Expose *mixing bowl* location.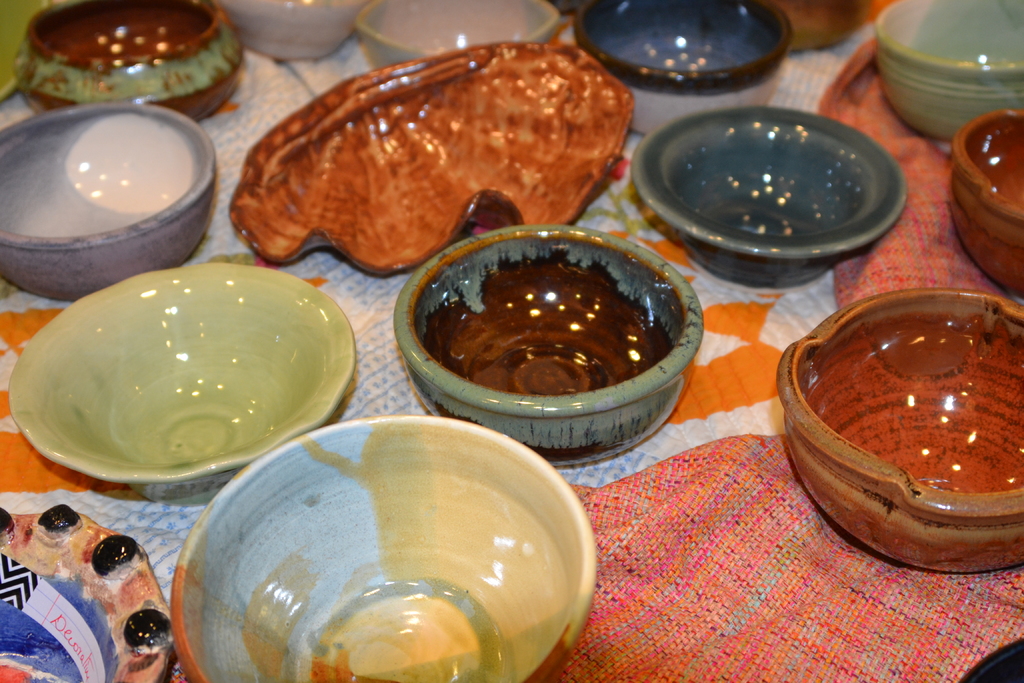
Exposed at region(948, 110, 1023, 291).
